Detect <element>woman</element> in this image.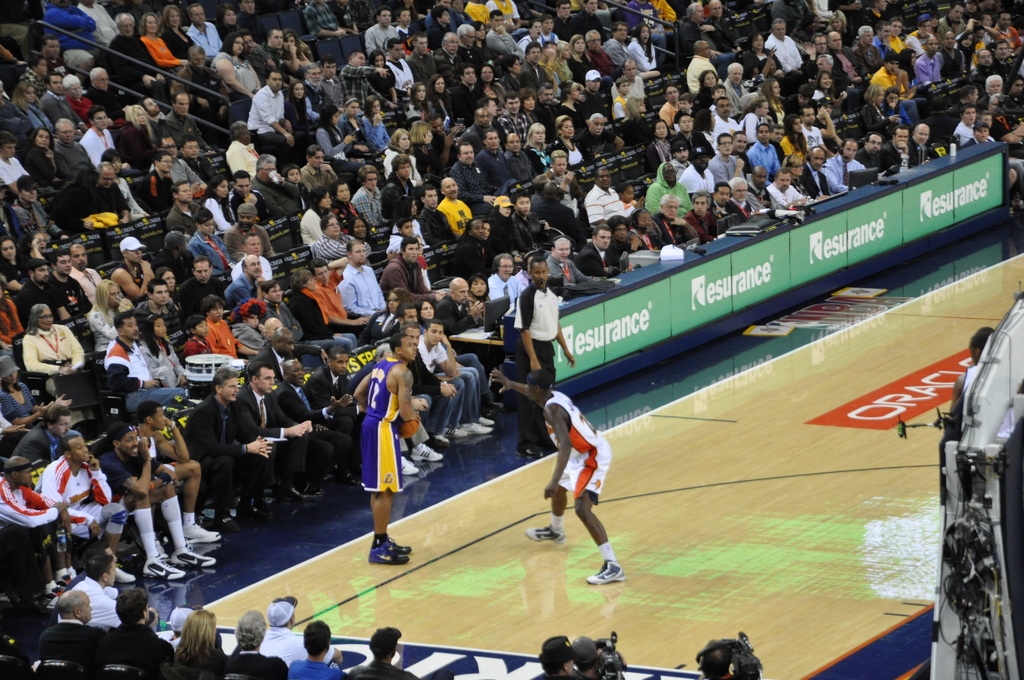
Detection: (85,279,132,353).
